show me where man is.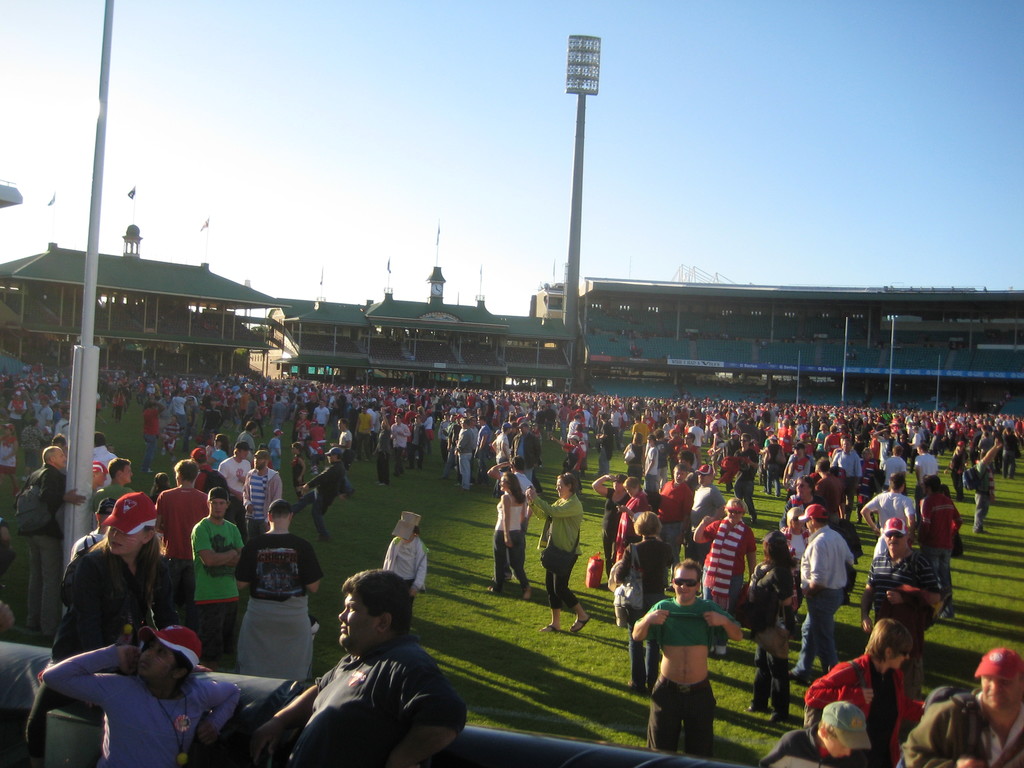
man is at 922:463:958:532.
